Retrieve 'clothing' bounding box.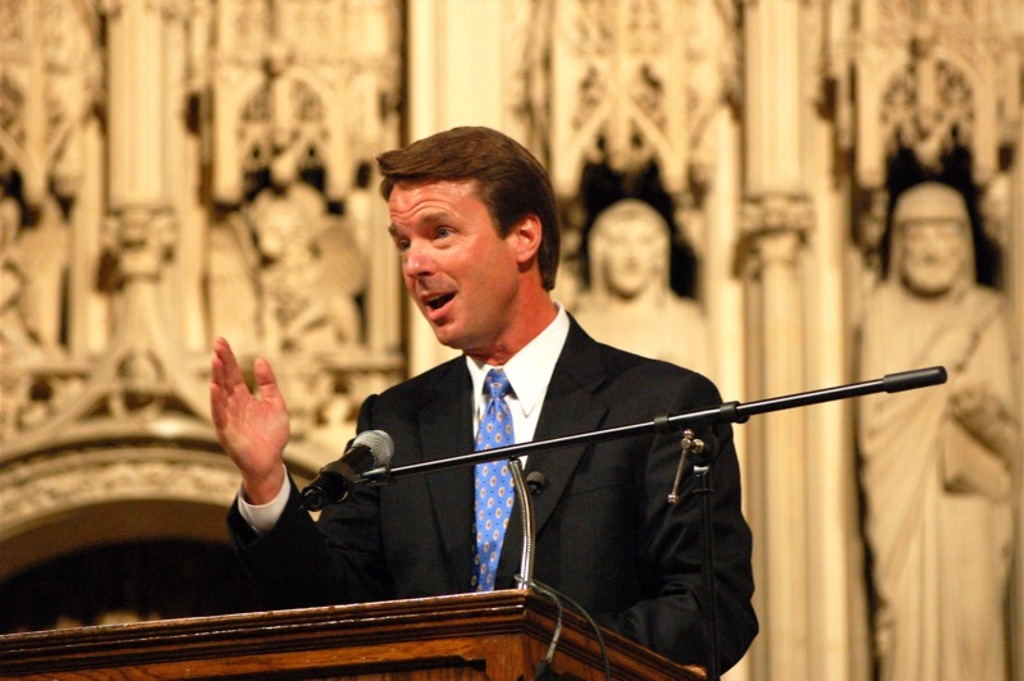
Bounding box: 867,218,1023,680.
